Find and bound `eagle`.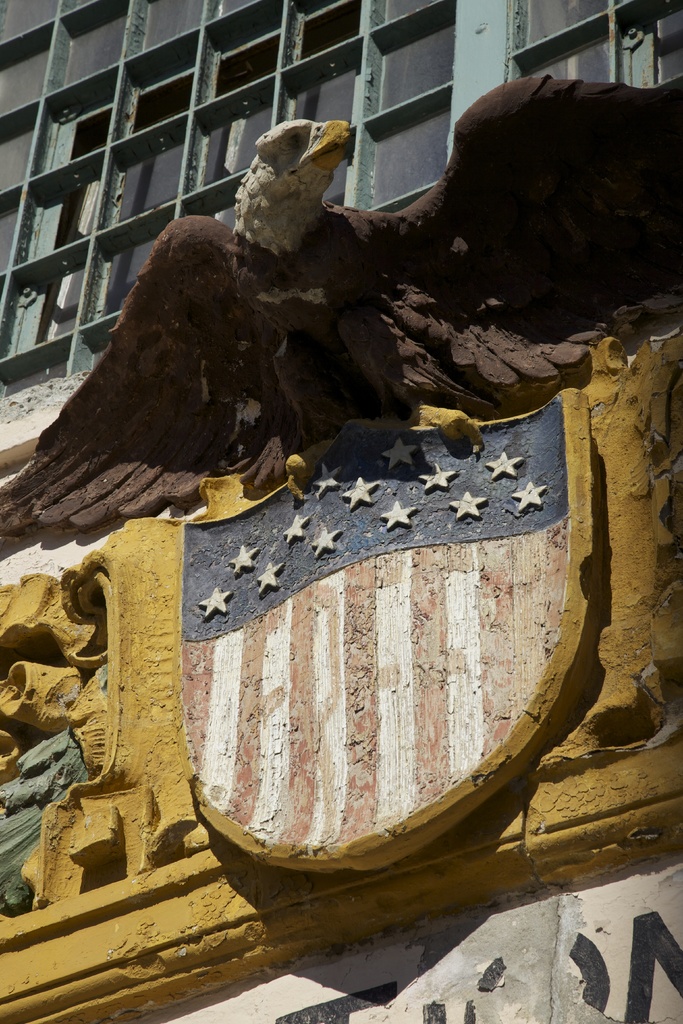
Bound: bbox=(0, 74, 682, 534).
